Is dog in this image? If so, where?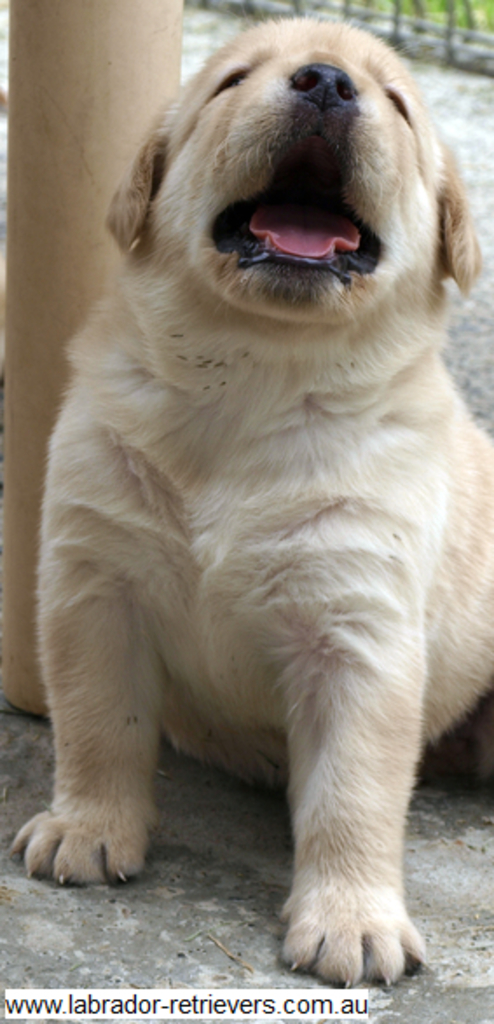
Yes, at bbox=(10, 9, 492, 987).
